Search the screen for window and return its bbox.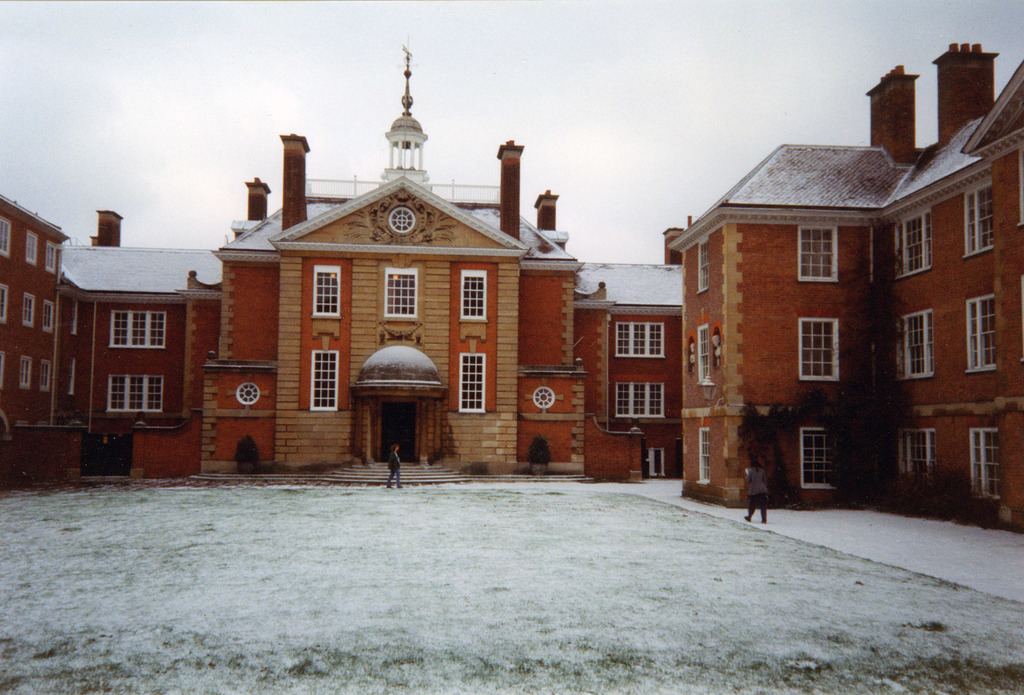
Found: 460, 271, 483, 323.
